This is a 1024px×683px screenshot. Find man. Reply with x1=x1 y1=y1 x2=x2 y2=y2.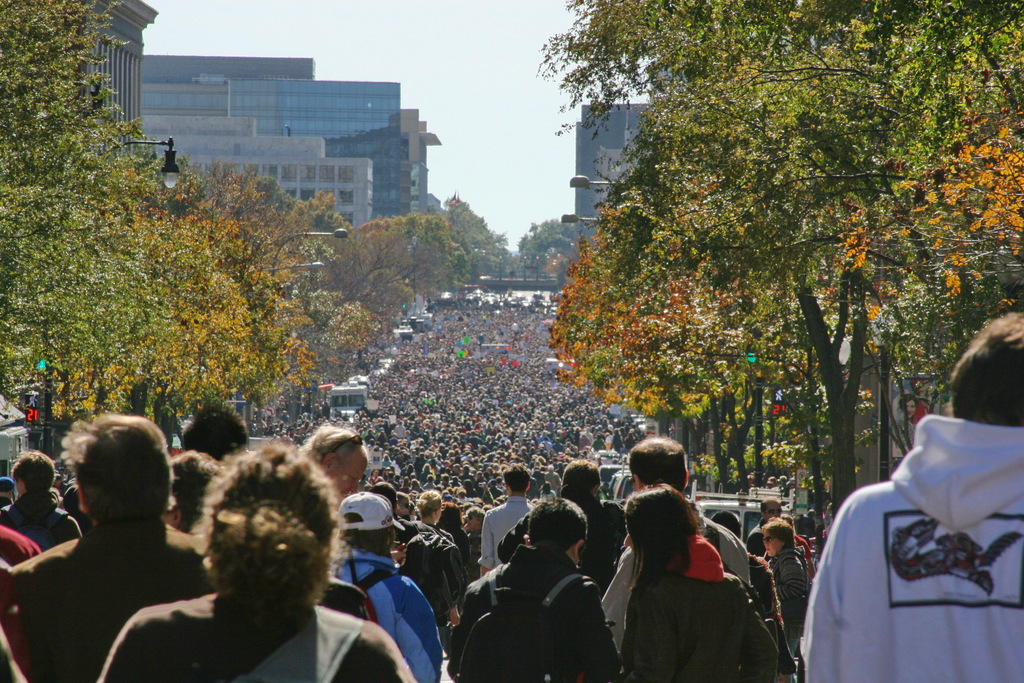
x1=0 y1=418 x2=220 y2=682.
